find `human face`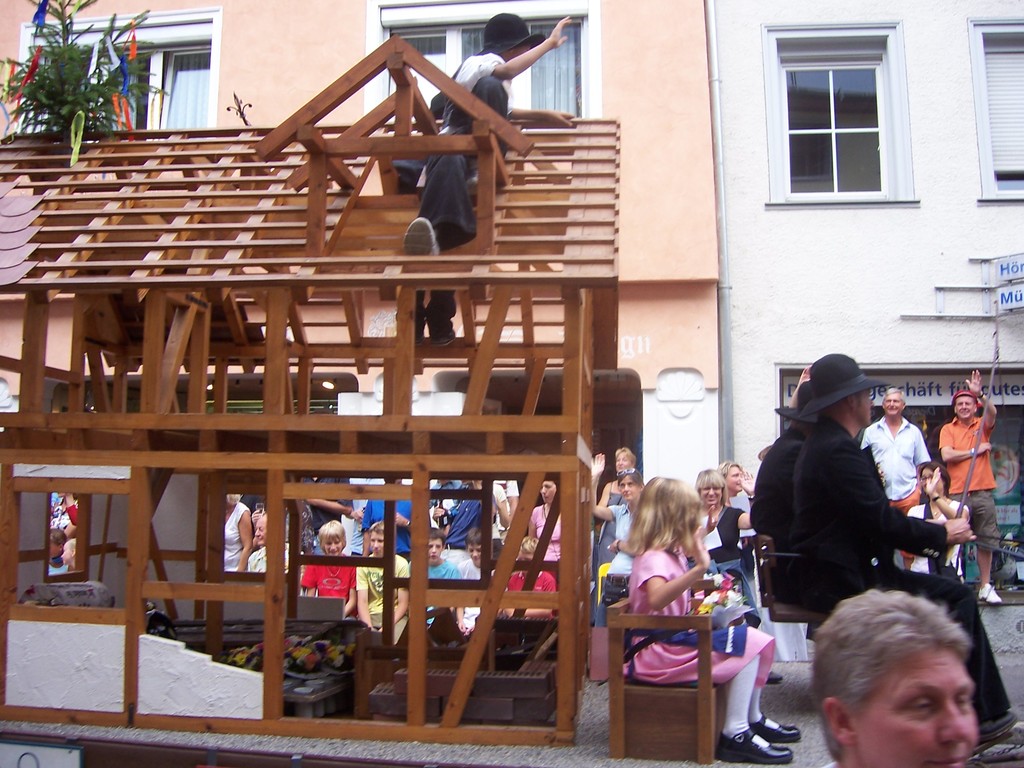
[x1=863, y1=651, x2=980, y2=767]
